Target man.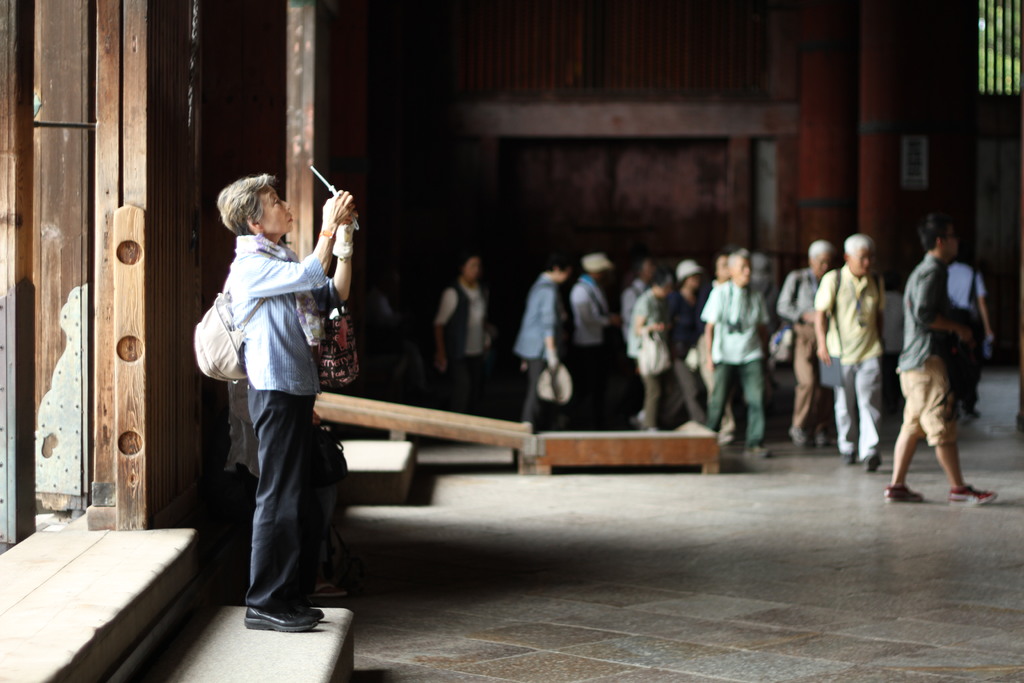
Target region: bbox=(700, 248, 772, 463).
